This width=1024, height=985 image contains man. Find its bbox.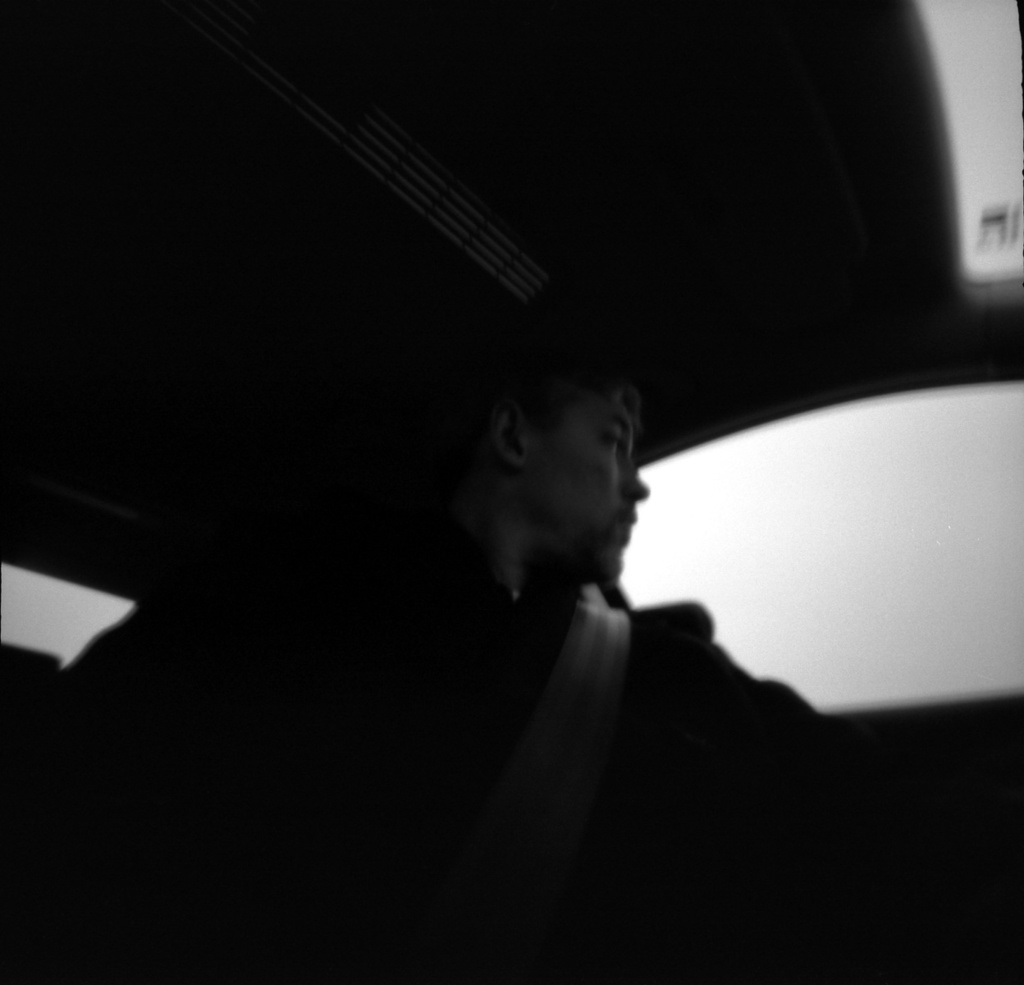
l=240, t=254, r=931, b=934.
